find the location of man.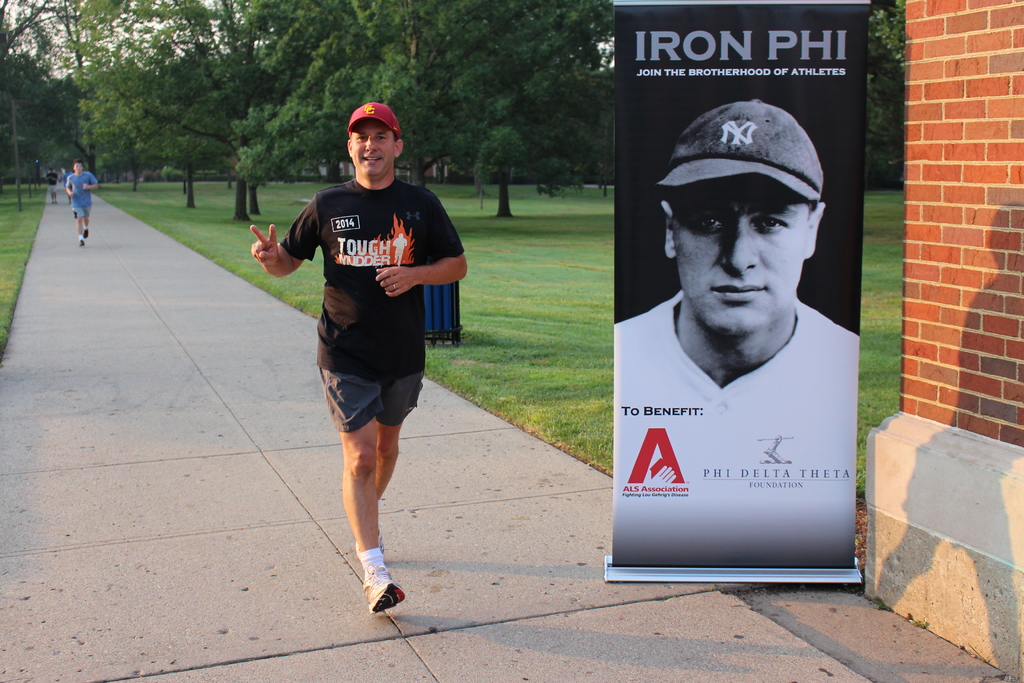
Location: box(616, 100, 861, 567).
